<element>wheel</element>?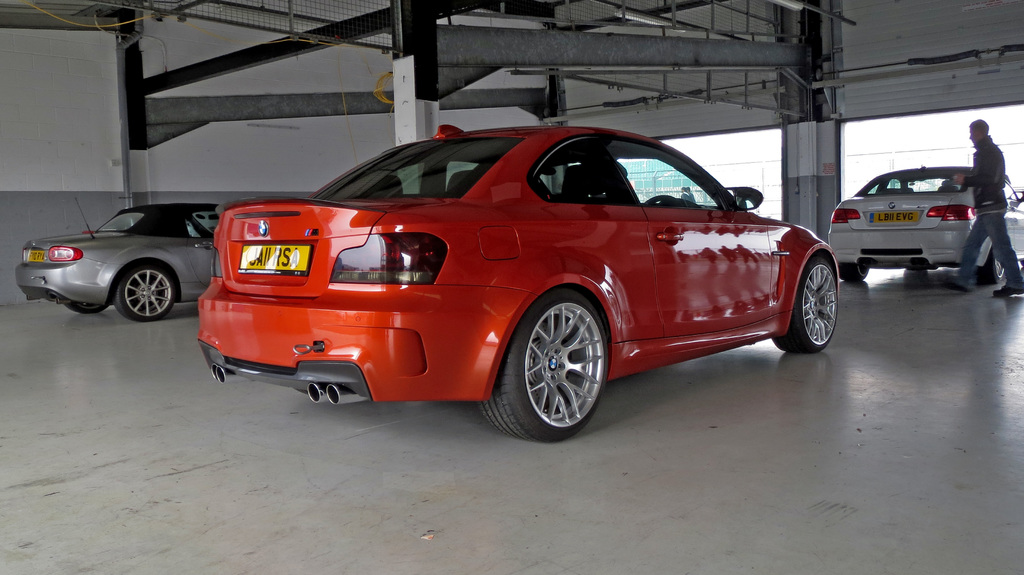
<box>980,231,1013,294</box>
